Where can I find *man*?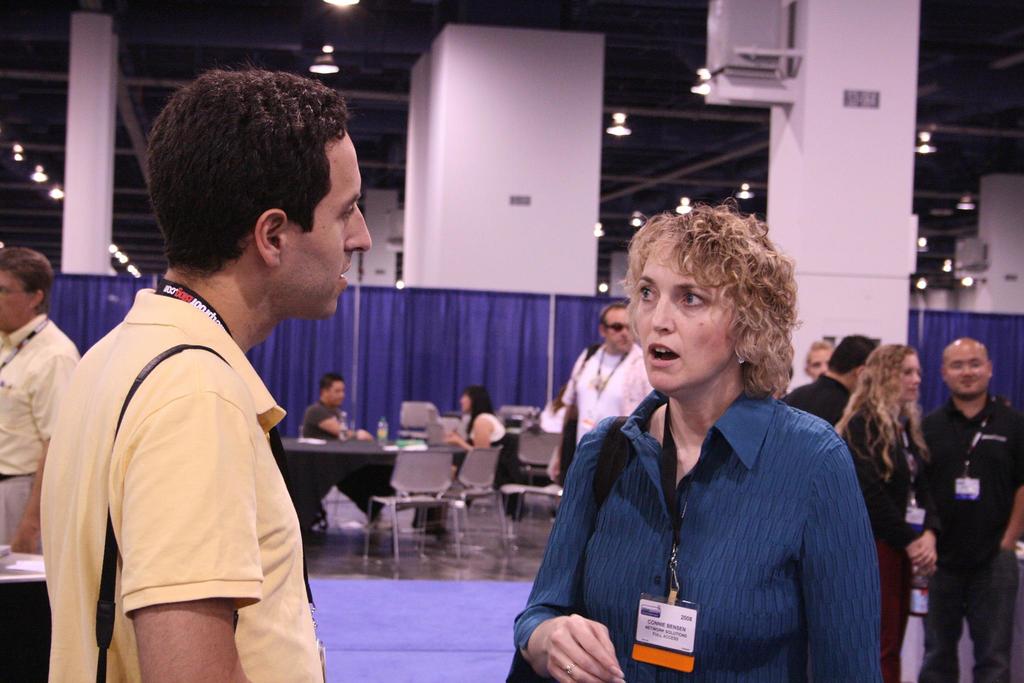
You can find it at pyautogui.locateOnScreen(787, 346, 877, 427).
